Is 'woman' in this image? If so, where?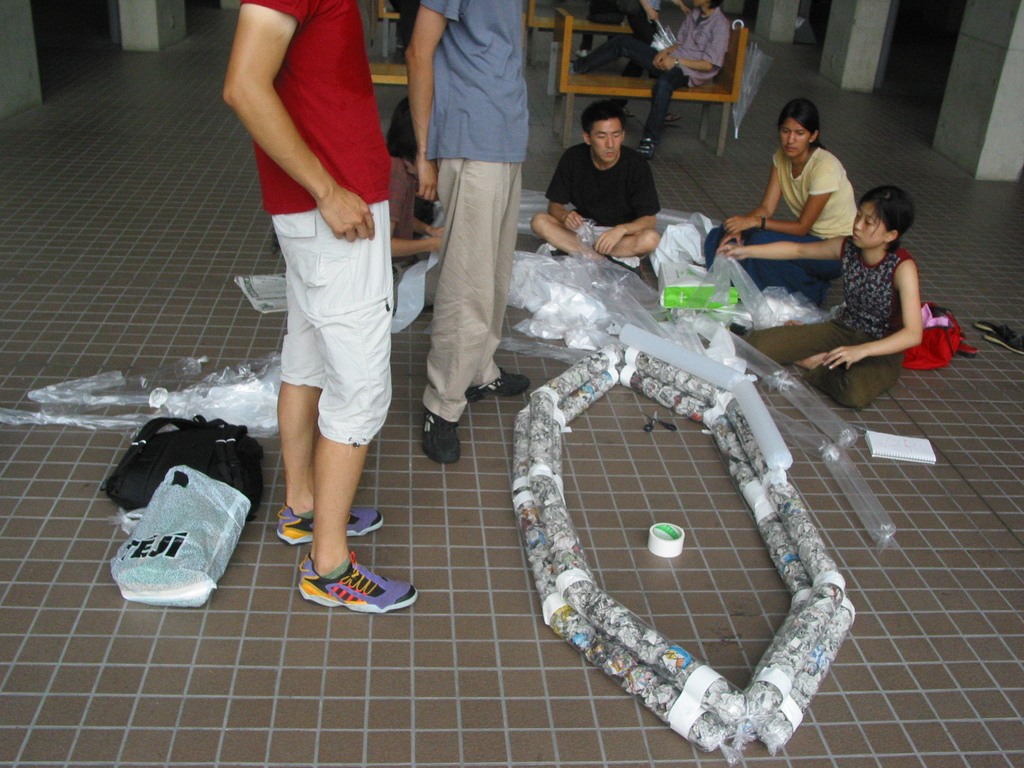
Yes, at [left=722, top=96, right=867, bottom=293].
